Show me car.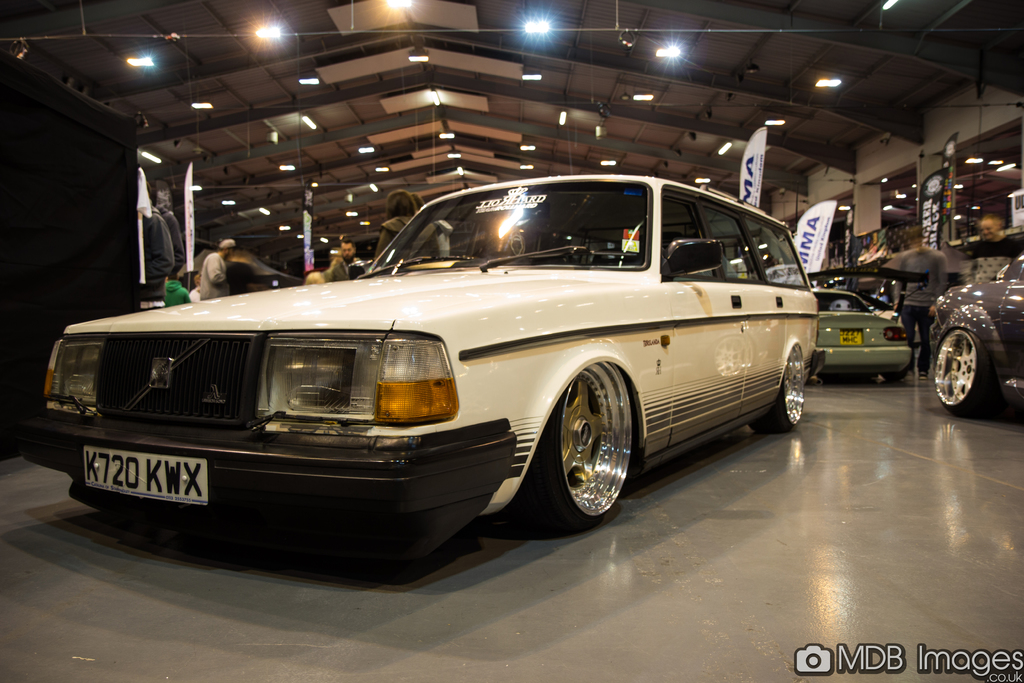
car is here: (left=29, top=182, right=810, bottom=582).
